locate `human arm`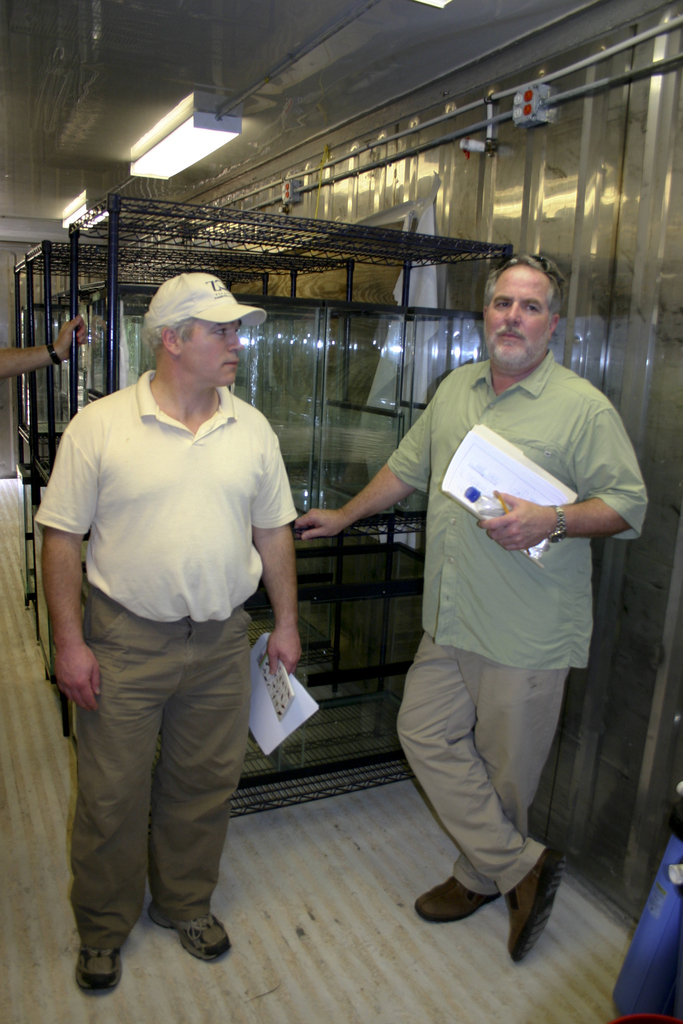
(470, 412, 658, 531)
